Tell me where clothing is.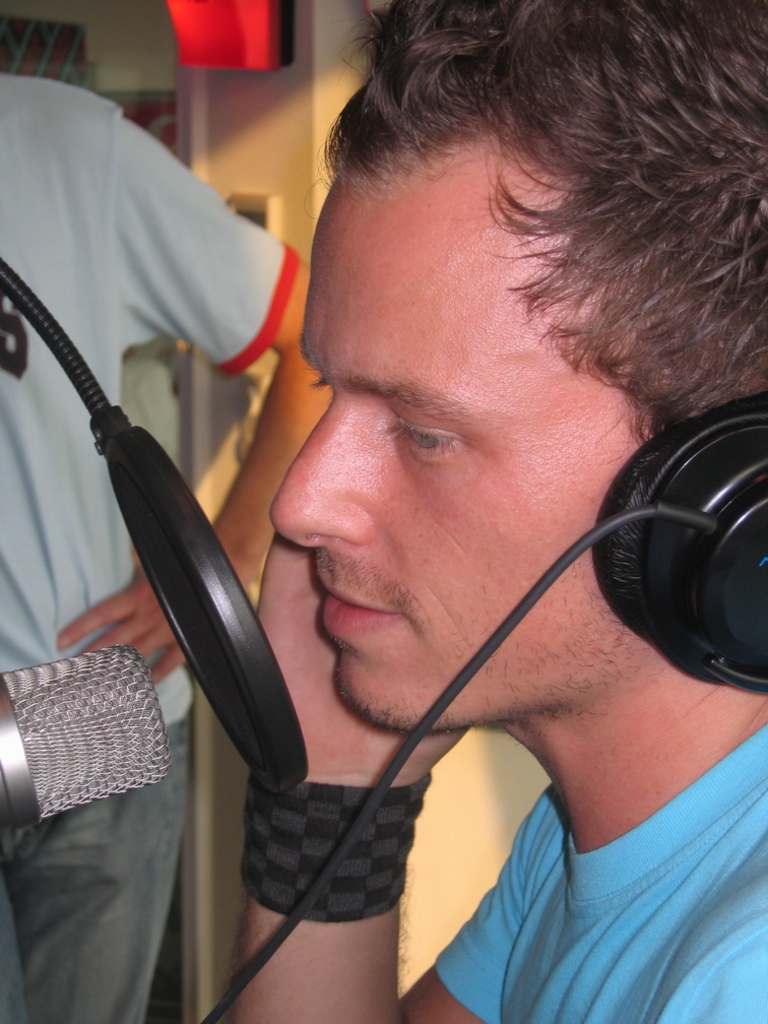
clothing is at (x1=379, y1=711, x2=767, y2=1023).
